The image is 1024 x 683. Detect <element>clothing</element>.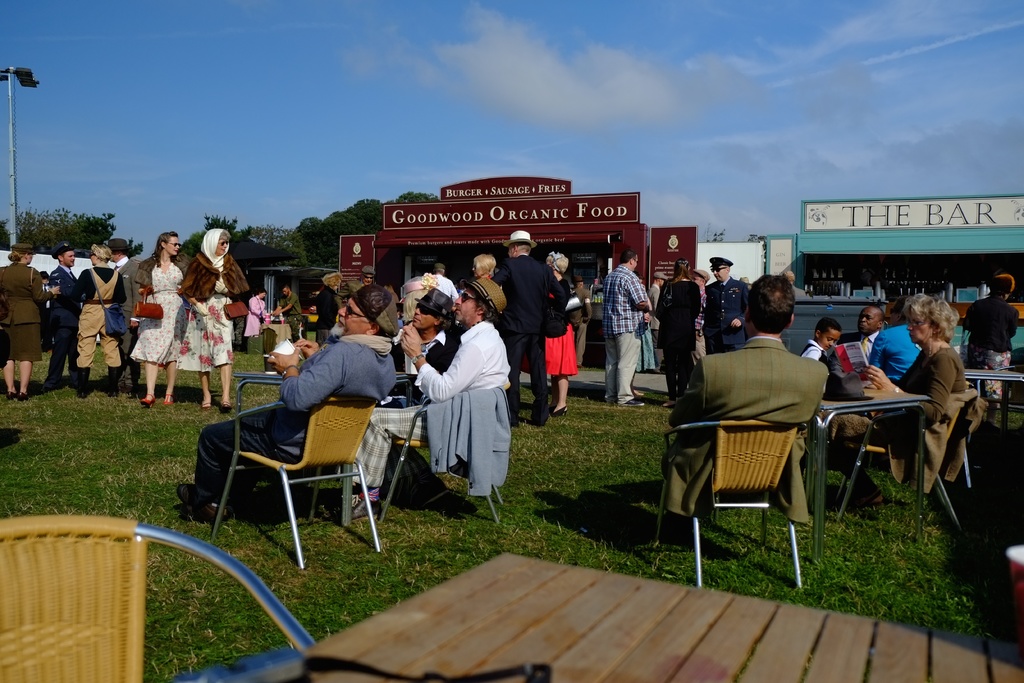
Detection: [669, 337, 829, 530].
